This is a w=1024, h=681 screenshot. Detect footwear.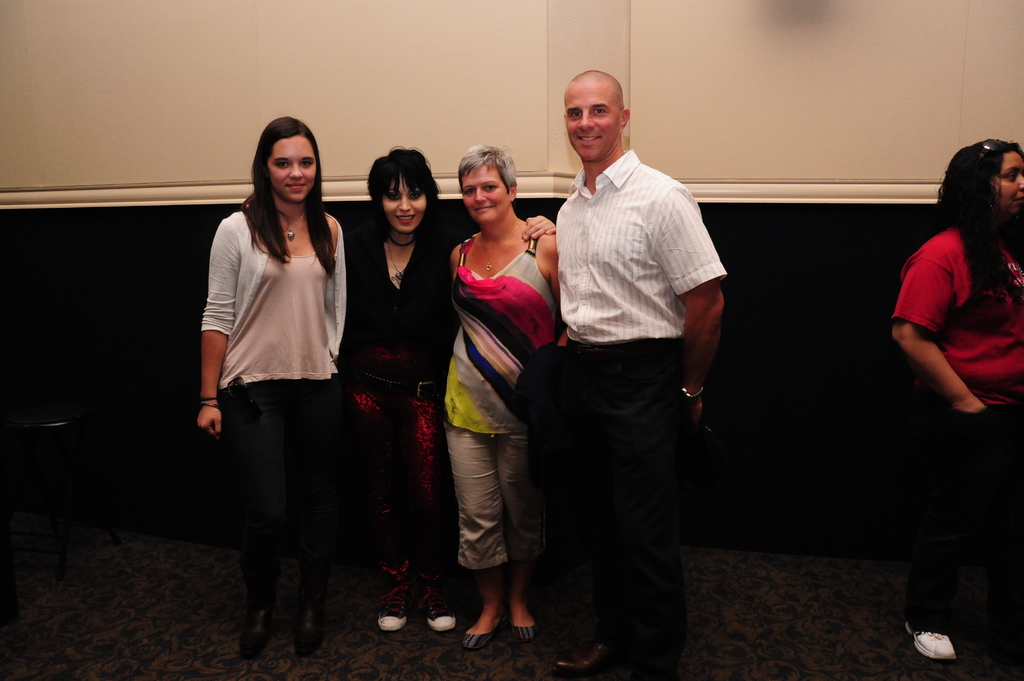
909 629 954 661.
